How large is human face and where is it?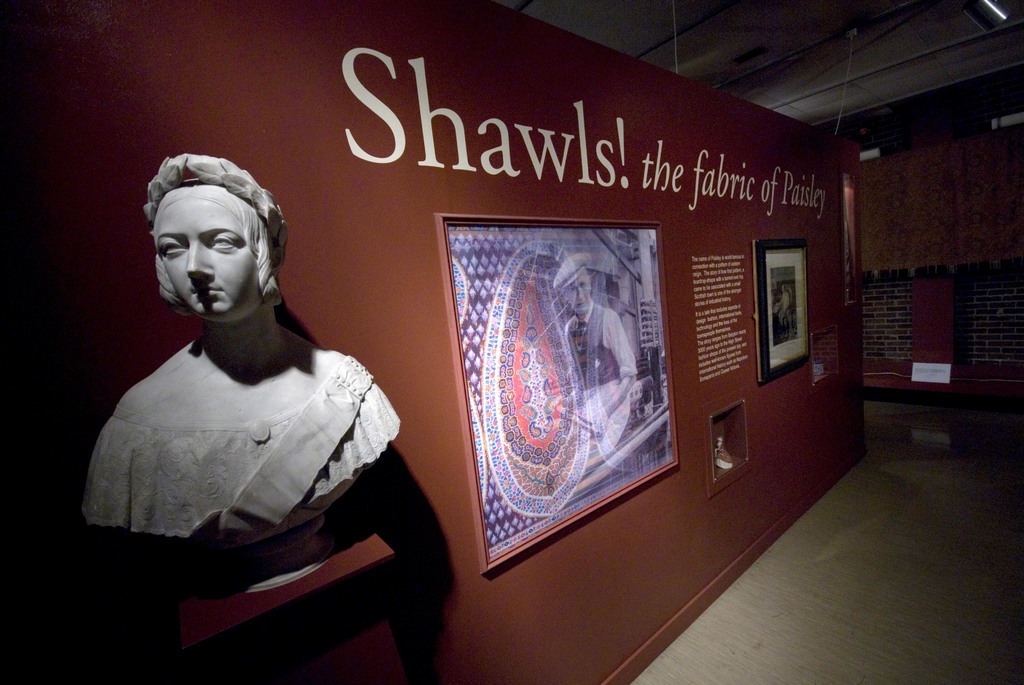
Bounding box: box(561, 271, 589, 315).
